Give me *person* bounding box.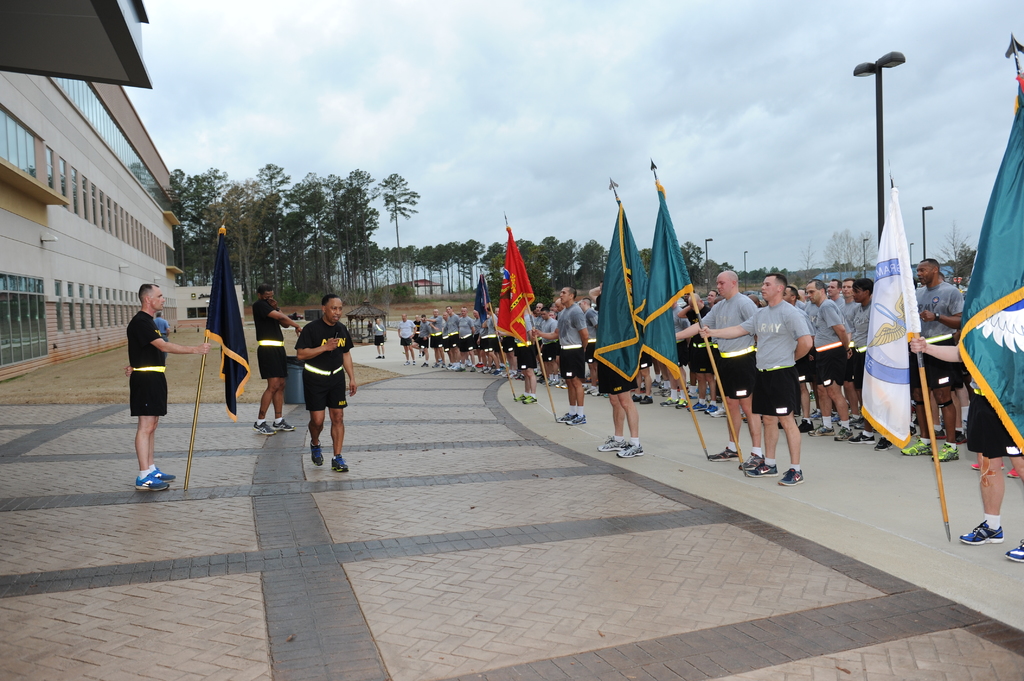
373, 317, 383, 357.
